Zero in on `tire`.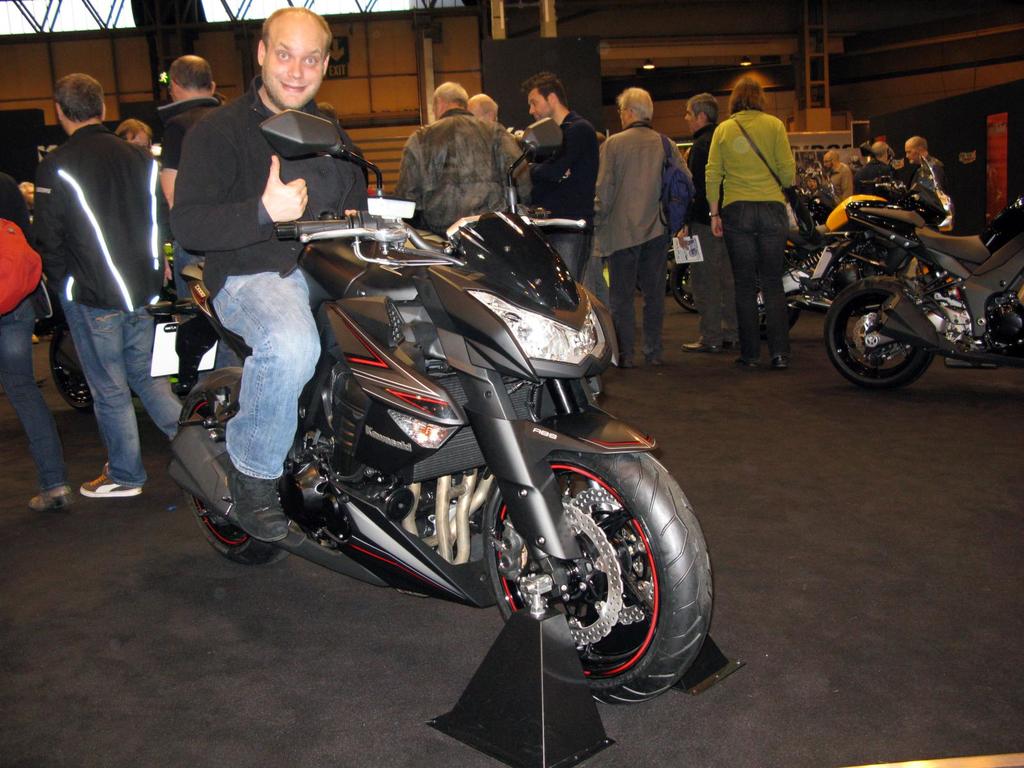
Zeroed in: region(171, 371, 300, 564).
